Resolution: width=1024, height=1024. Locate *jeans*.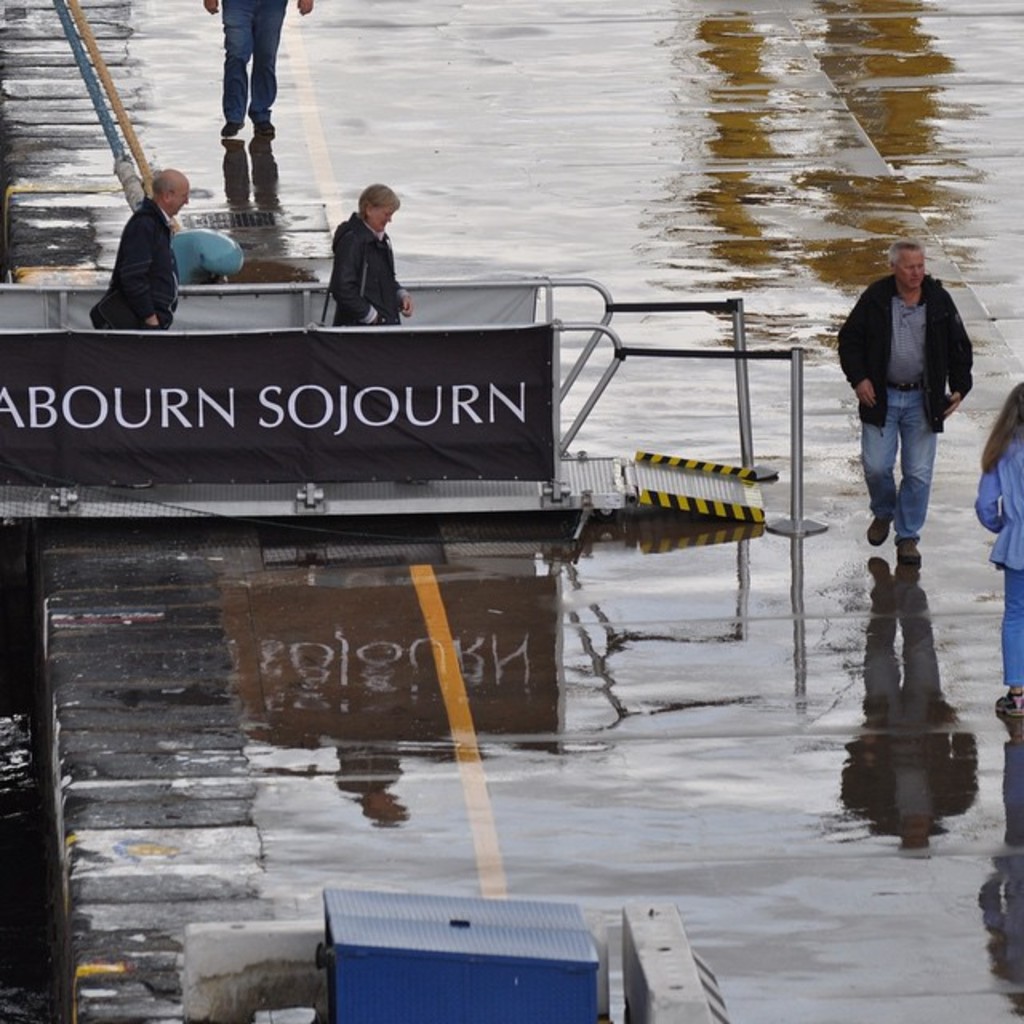
<box>222,0,275,128</box>.
